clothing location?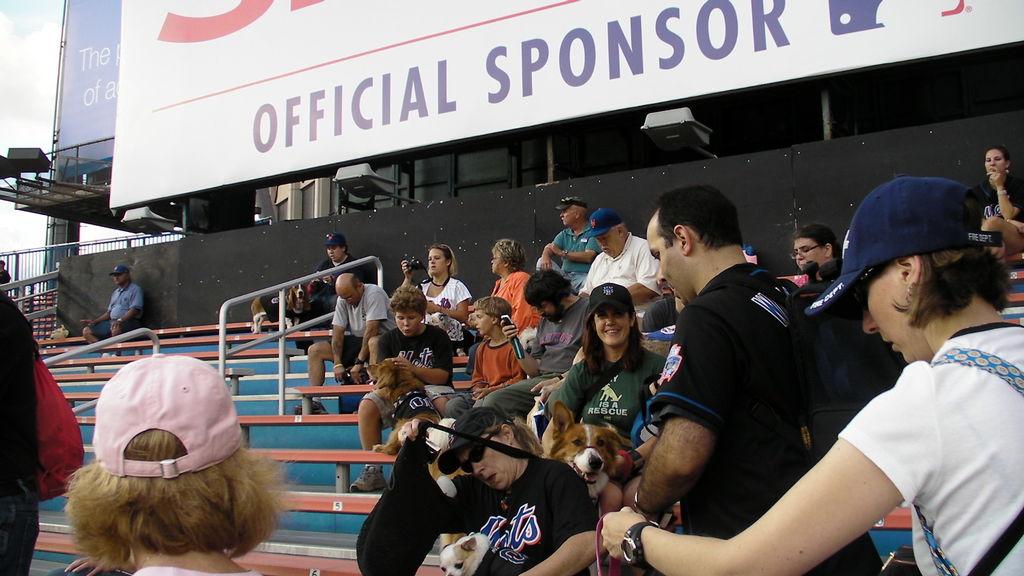
<box>362,314,460,413</box>
